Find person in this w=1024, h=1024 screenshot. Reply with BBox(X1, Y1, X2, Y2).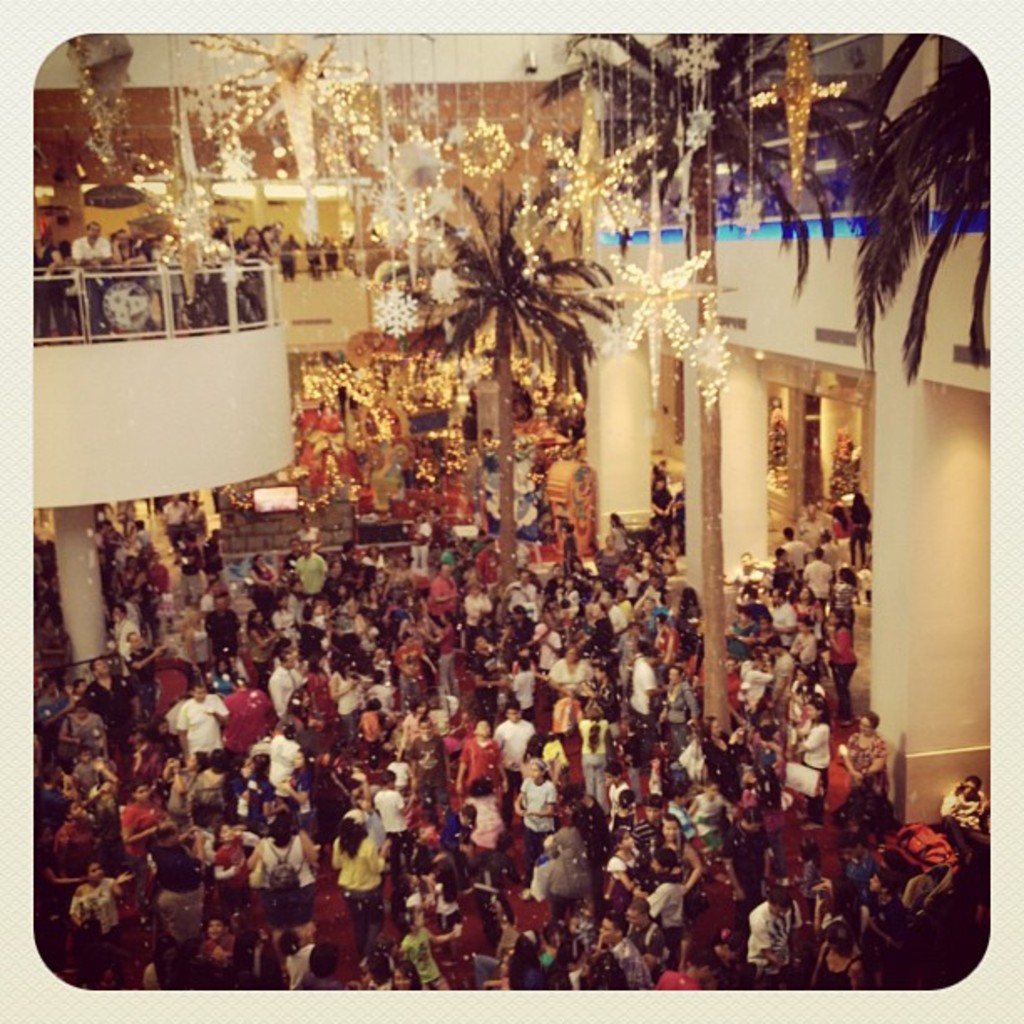
BBox(207, 815, 246, 912).
